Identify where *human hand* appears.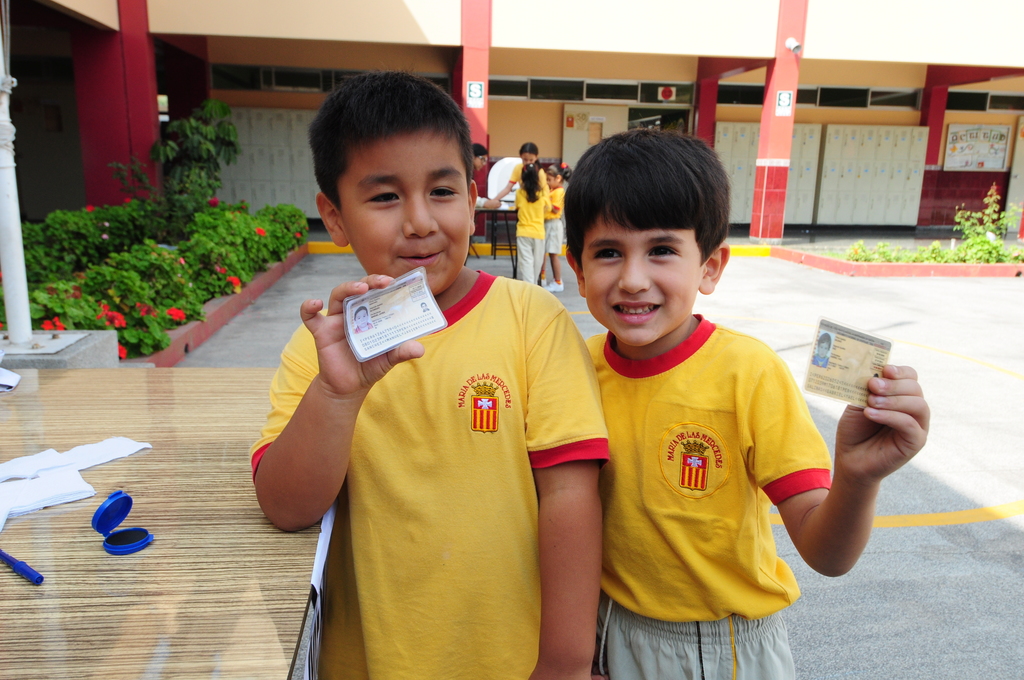
Appears at [298, 271, 426, 398].
